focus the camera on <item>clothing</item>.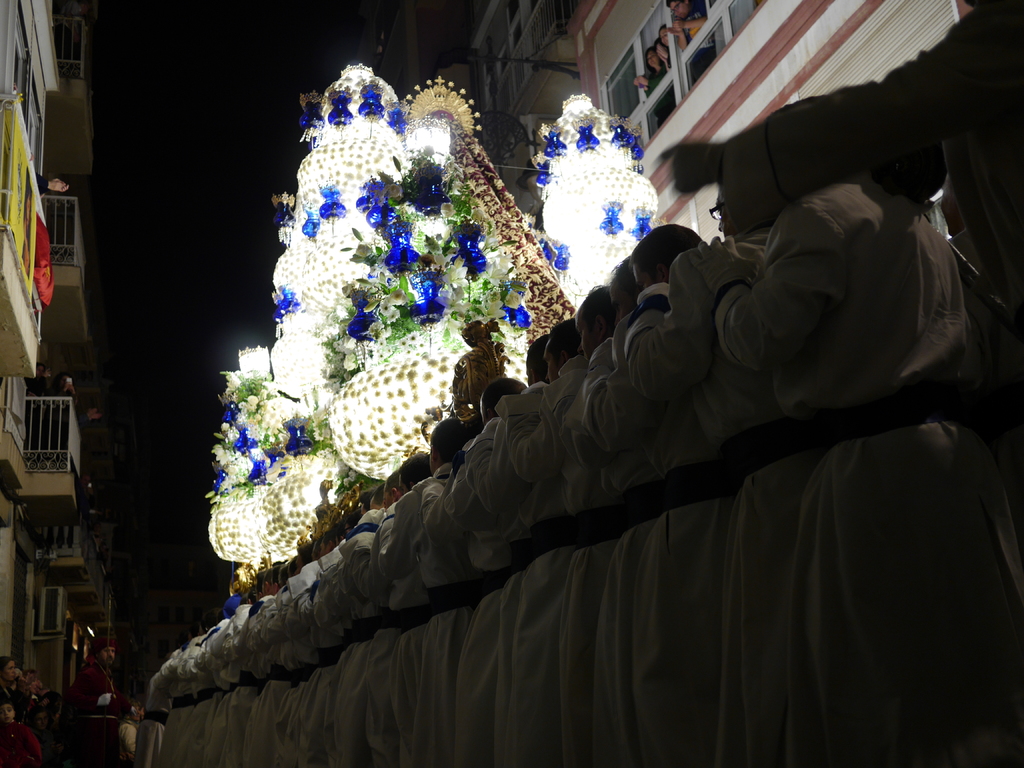
Focus region: rect(0, 722, 41, 766).
